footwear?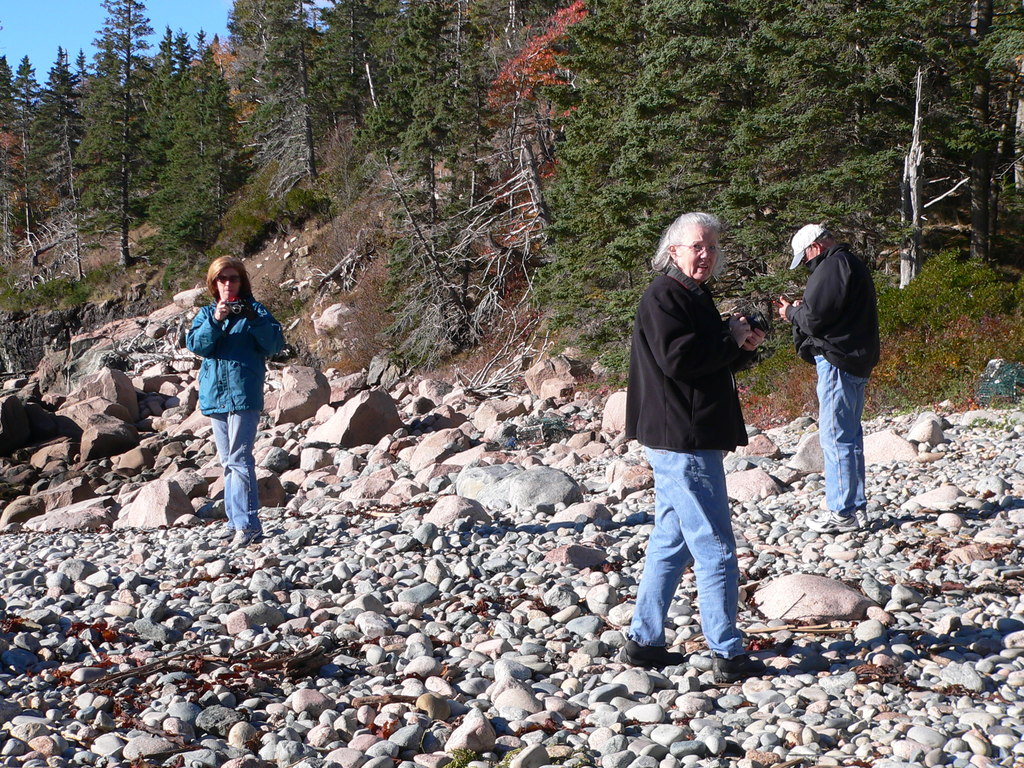
852,506,870,529
